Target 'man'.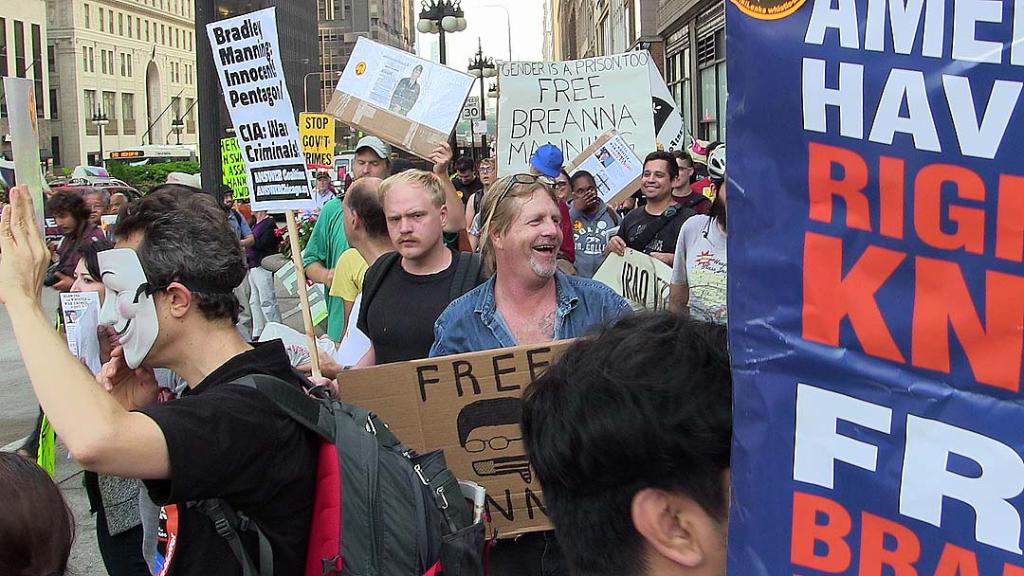
Target region: box(338, 168, 400, 262).
